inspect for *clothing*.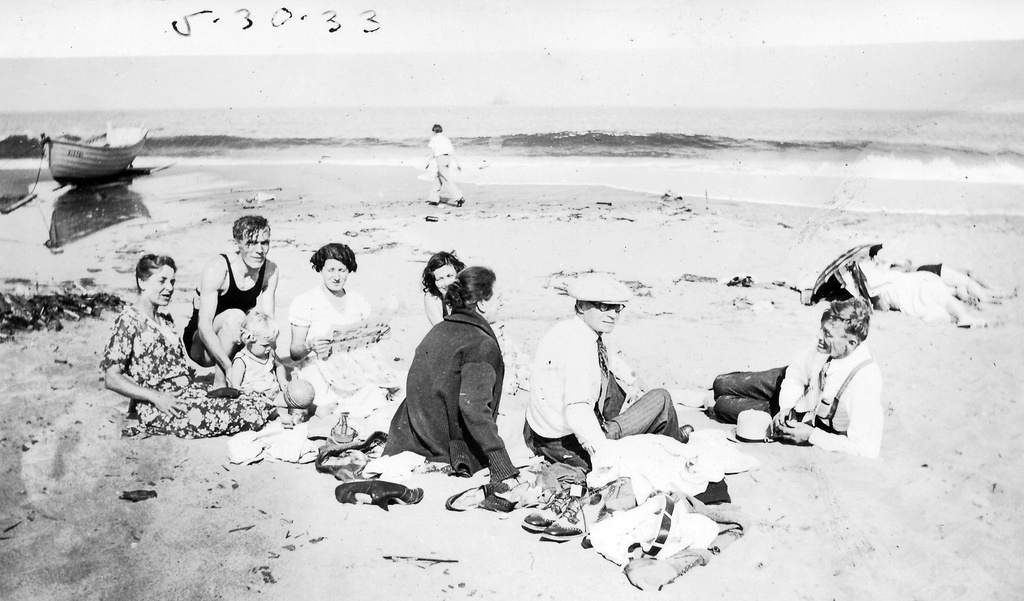
Inspection: left=524, top=310, right=692, bottom=475.
